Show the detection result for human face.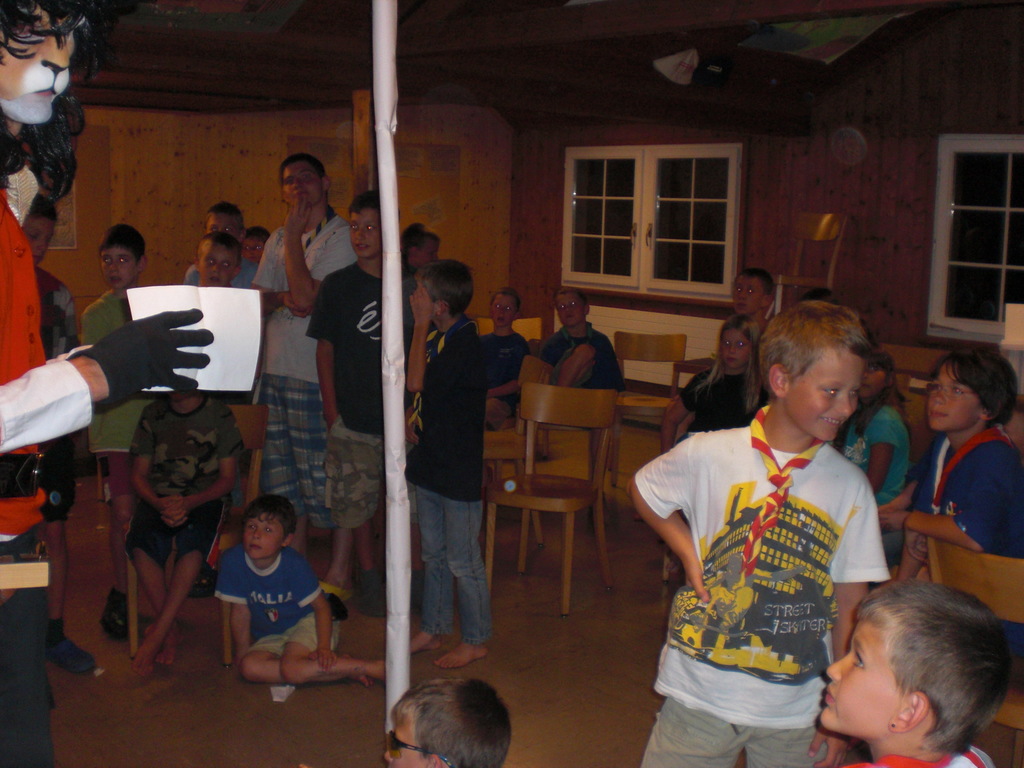
(left=282, top=168, right=320, bottom=213).
